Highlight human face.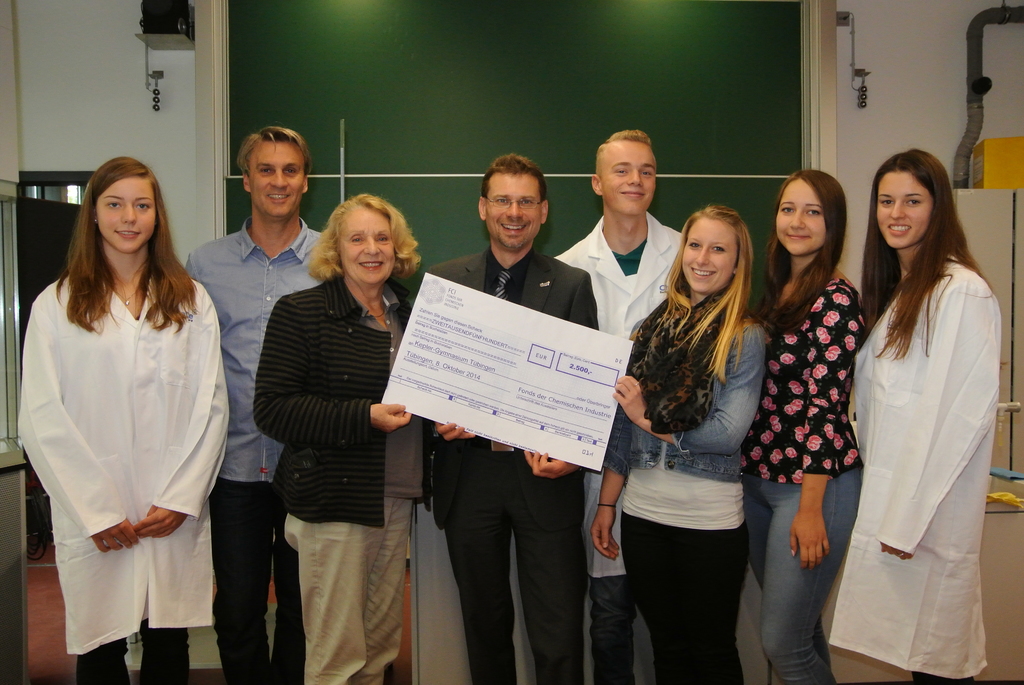
Highlighted region: detection(605, 141, 658, 214).
